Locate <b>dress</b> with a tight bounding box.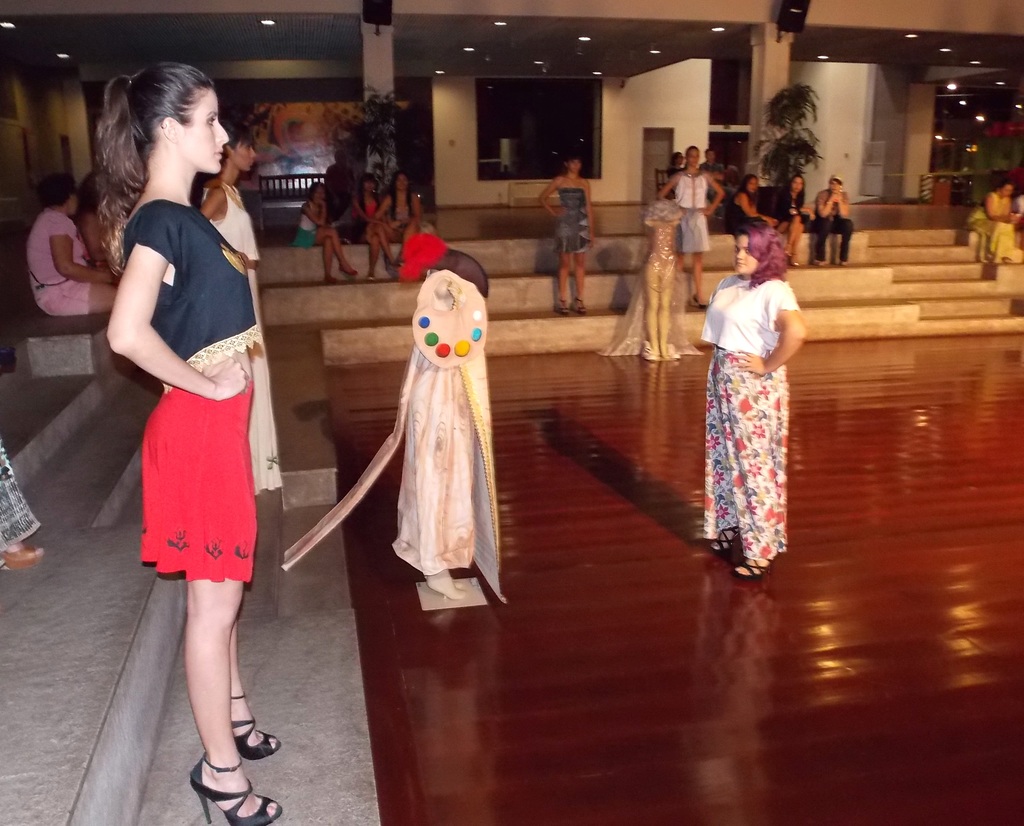
{"left": 700, "top": 279, "right": 811, "bottom": 569}.
